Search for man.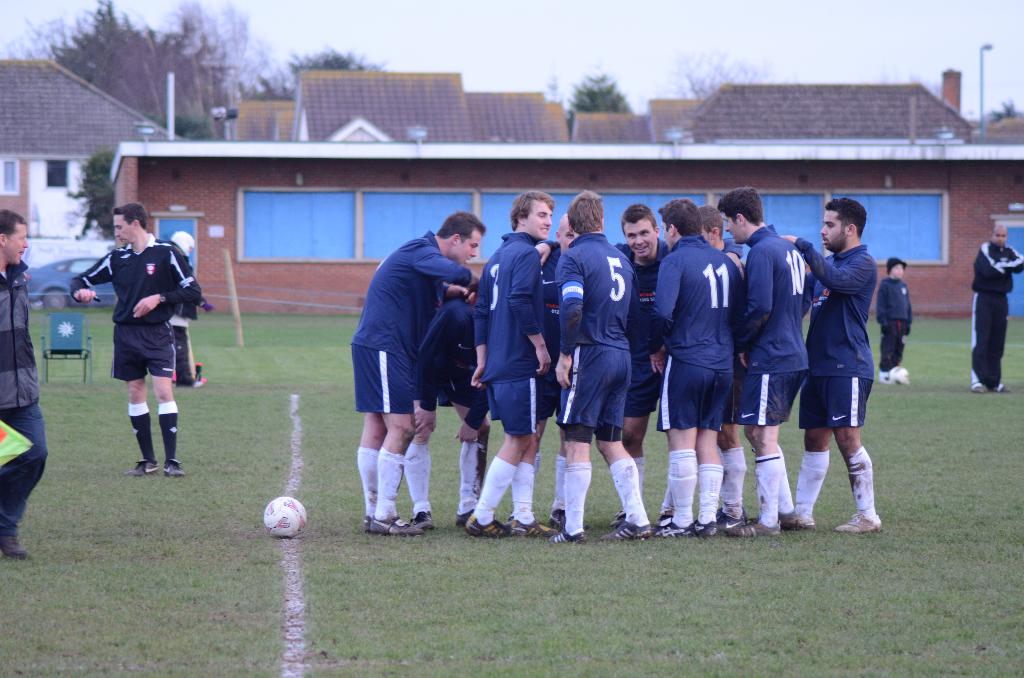
Found at 964/226/1023/394.
